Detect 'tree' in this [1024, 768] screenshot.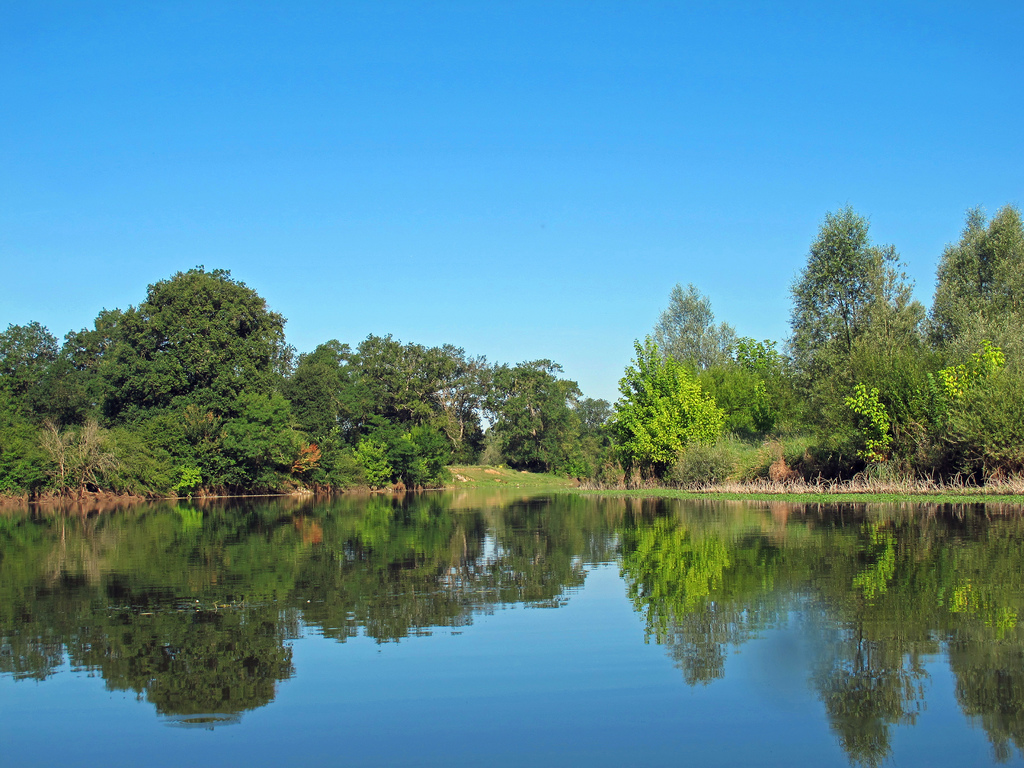
Detection: l=283, t=328, r=358, b=428.
